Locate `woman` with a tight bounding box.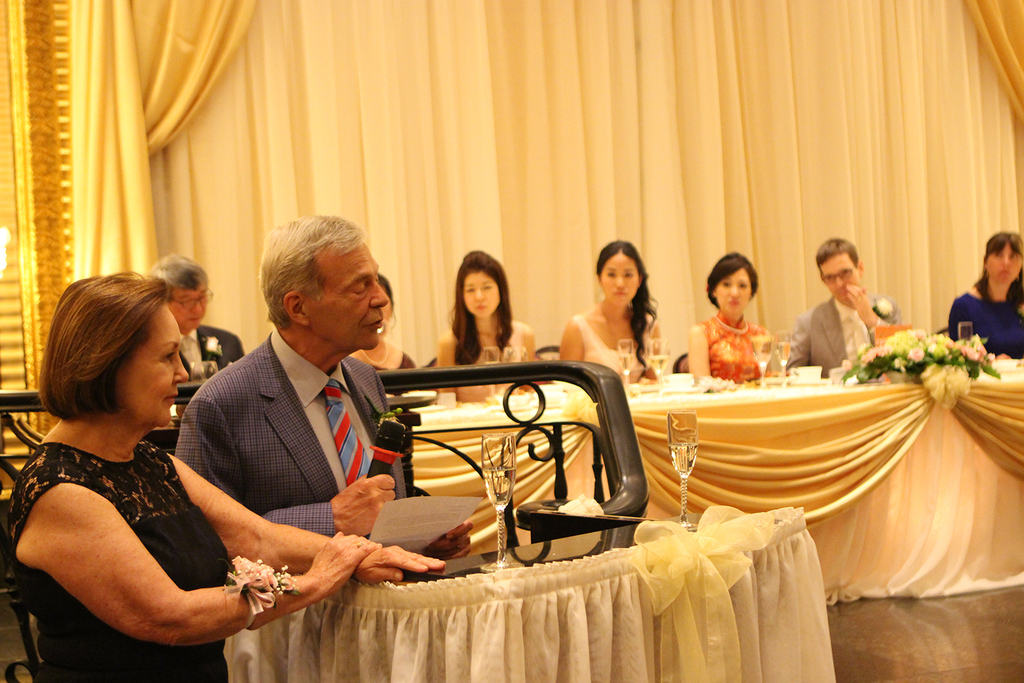
(x1=0, y1=270, x2=446, y2=682).
